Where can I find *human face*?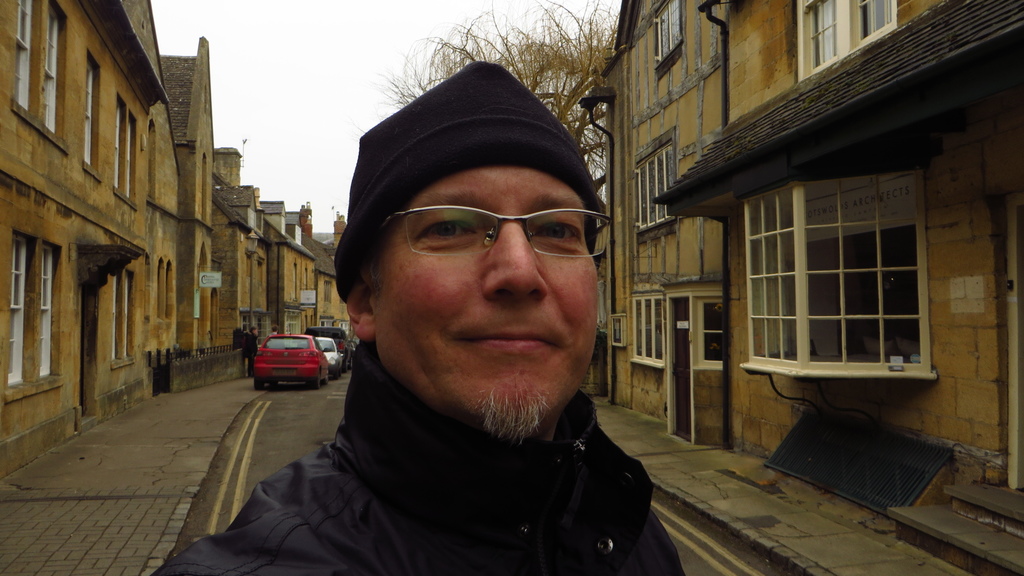
You can find it at (left=365, top=168, right=600, bottom=427).
